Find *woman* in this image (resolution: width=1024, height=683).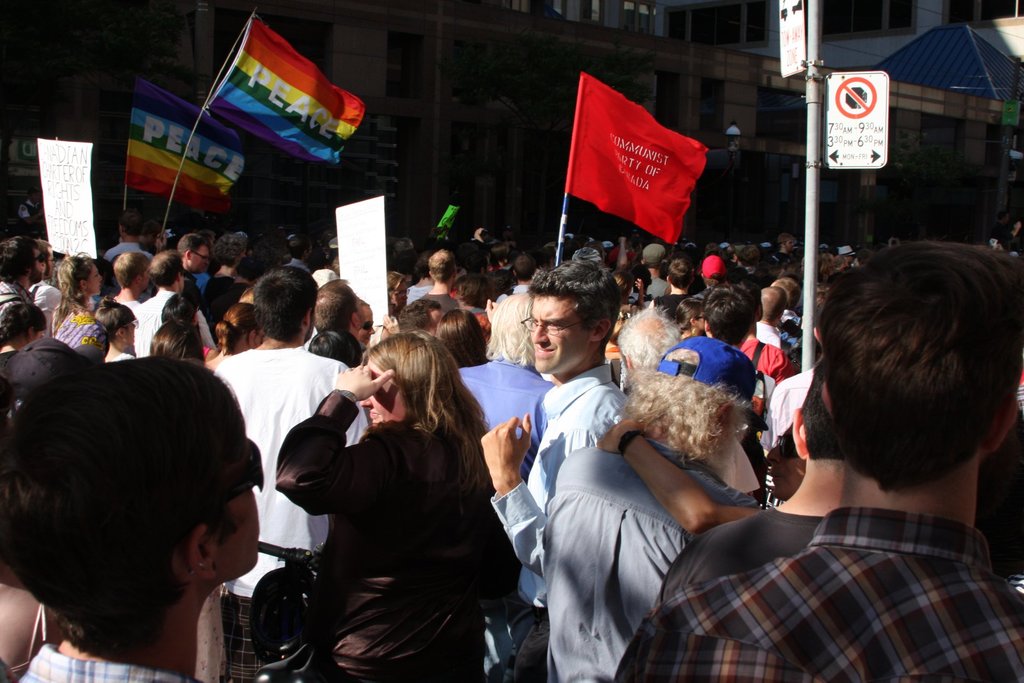
204, 299, 272, 369.
